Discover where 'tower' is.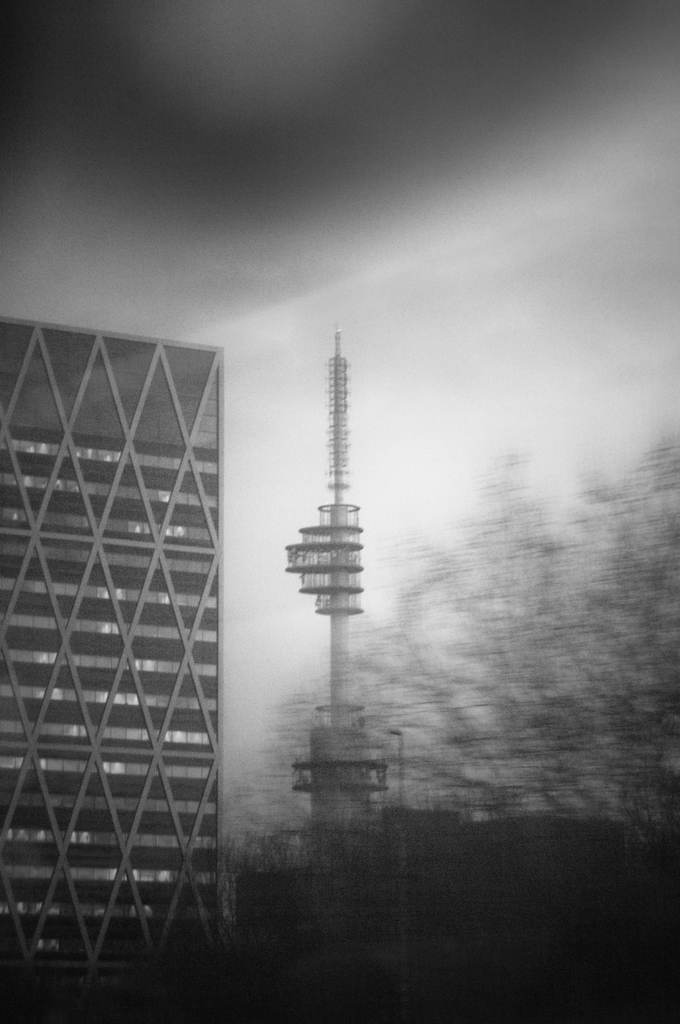
Discovered at Rect(282, 327, 391, 851).
